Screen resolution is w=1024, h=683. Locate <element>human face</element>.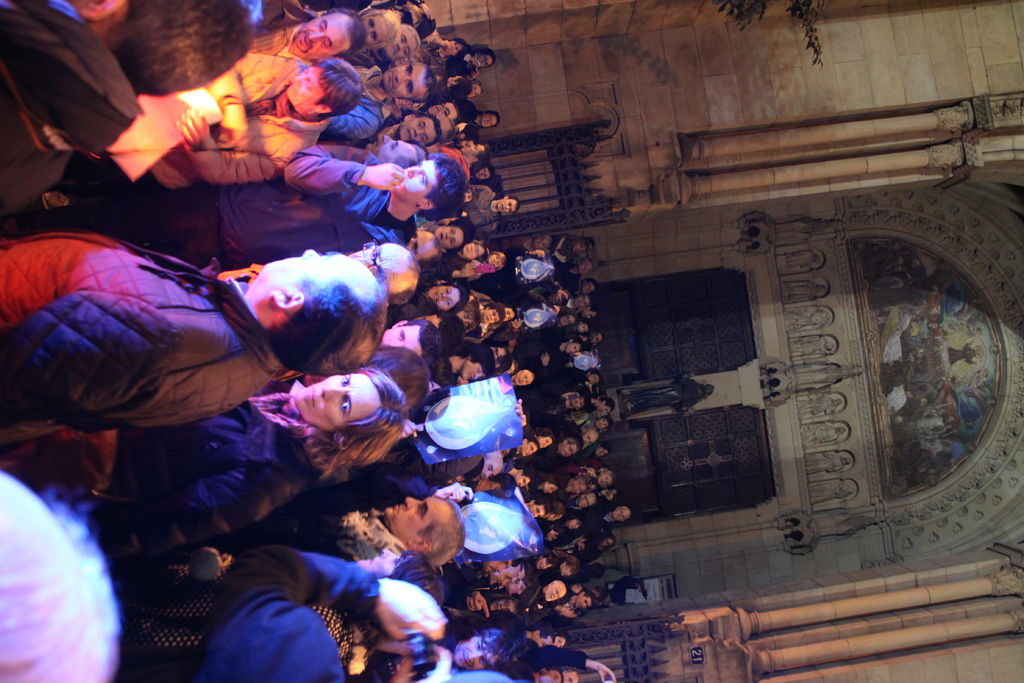
region(292, 13, 354, 56).
